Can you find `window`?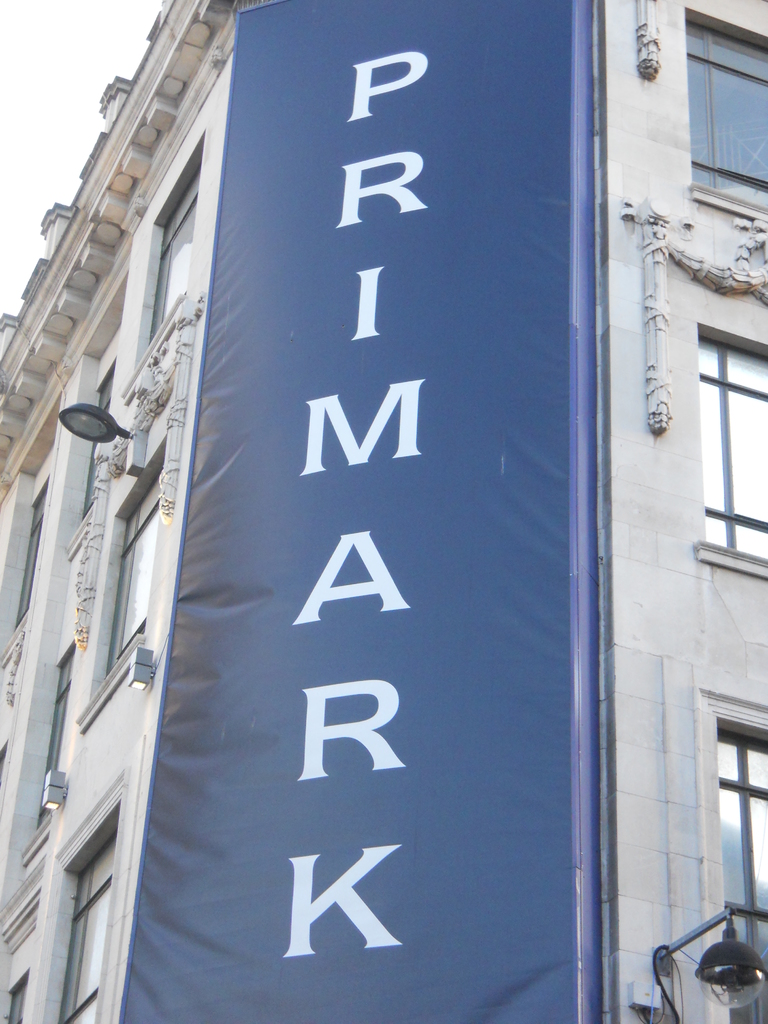
Yes, bounding box: region(701, 335, 767, 564).
